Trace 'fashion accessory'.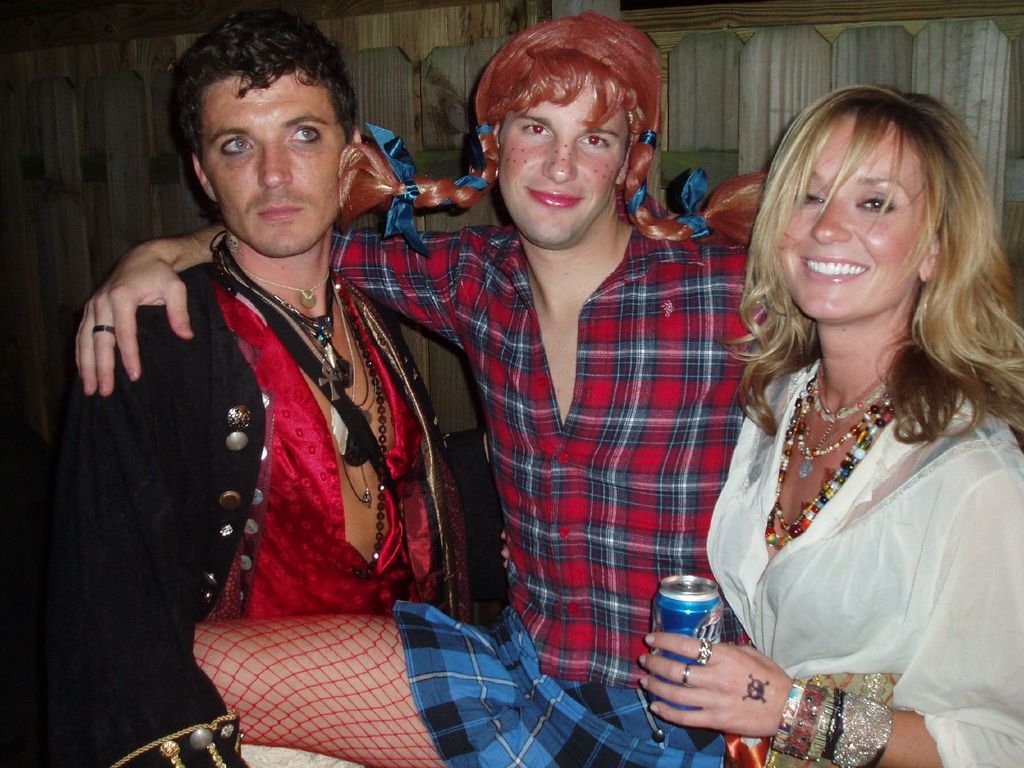
Traced to (left=695, top=637, right=715, bottom=667).
